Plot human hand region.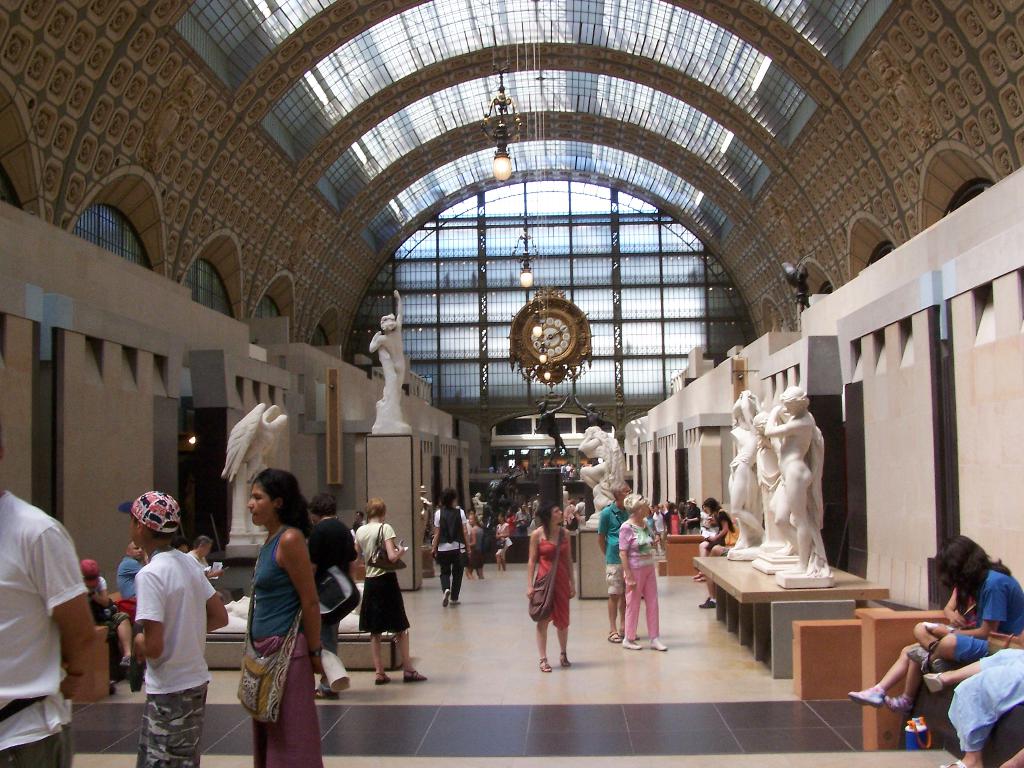
Plotted at bbox=[951, 613, 967, 630].
